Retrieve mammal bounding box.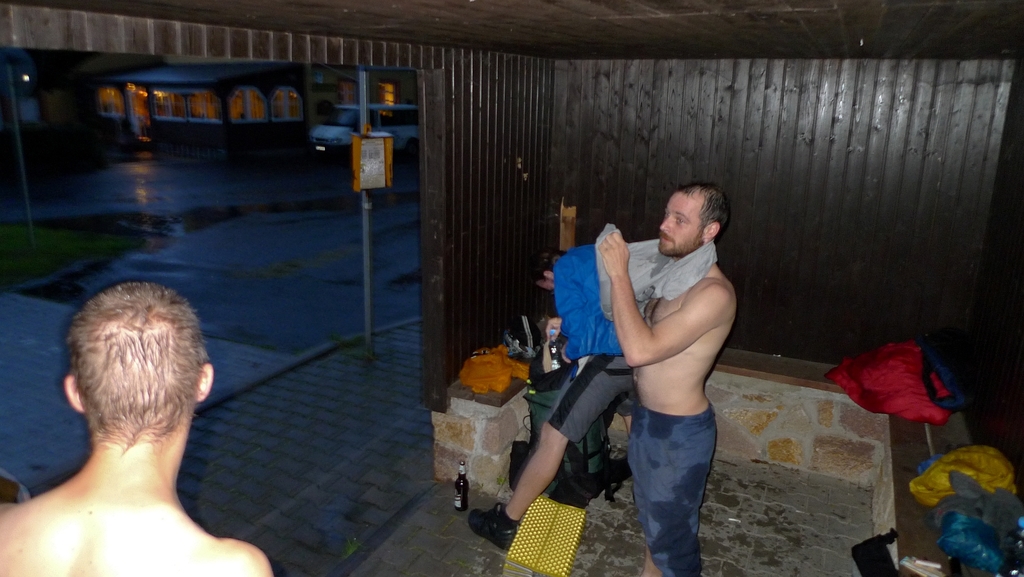
Bounding box: {"left": 593, "top": 181, "right": 741, "bottom": 576}.
